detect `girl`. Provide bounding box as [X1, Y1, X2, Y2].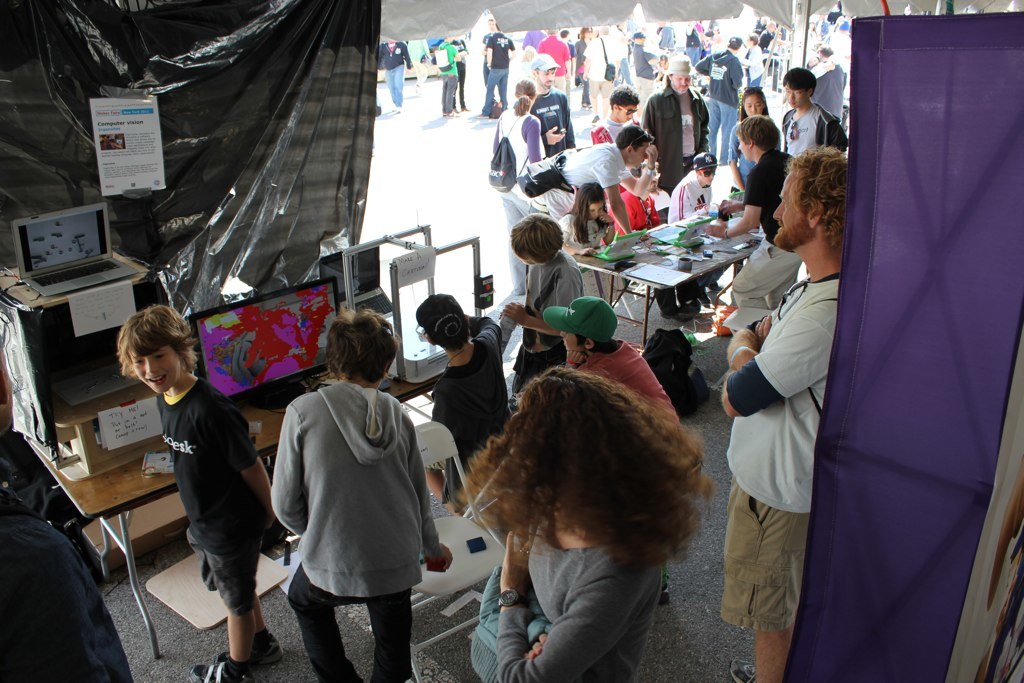
[424, 294, 511, 520].
